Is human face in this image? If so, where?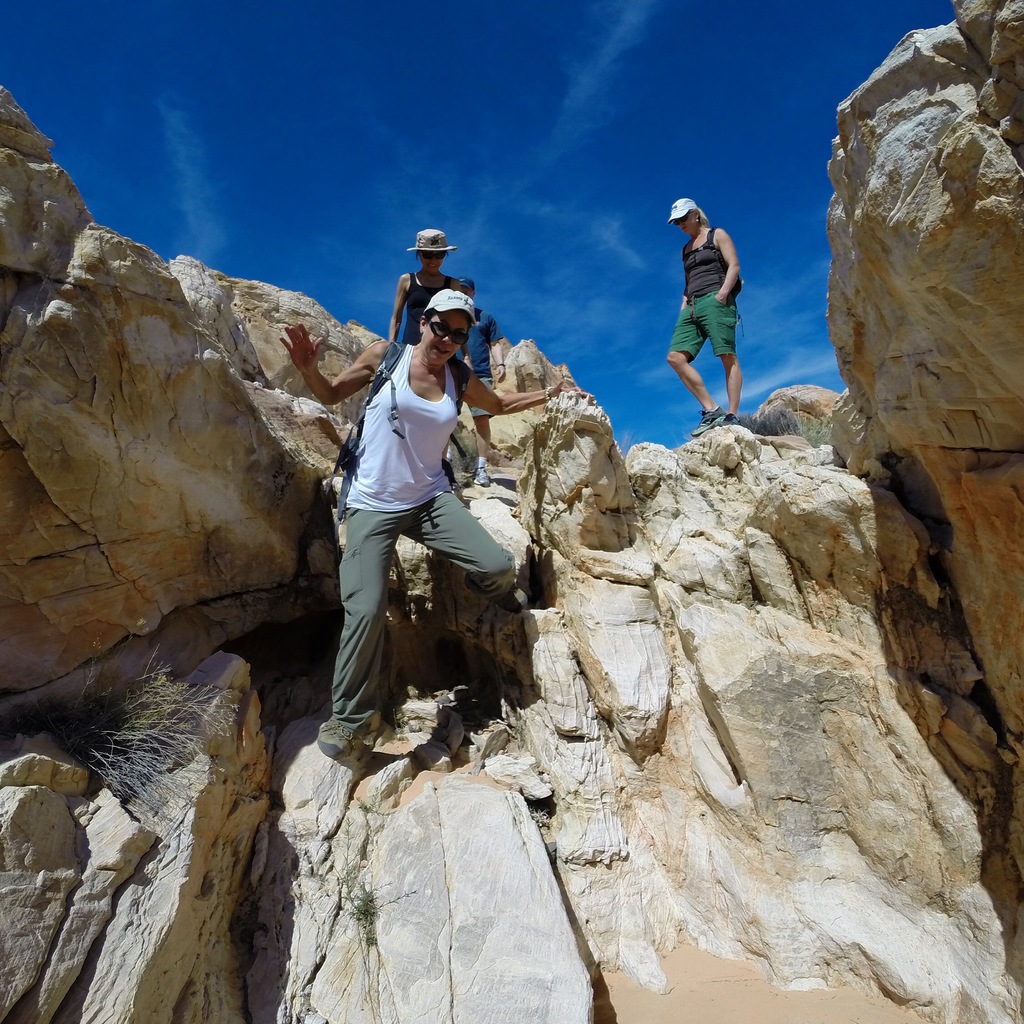
Yes, at (681, 218, 698, 239).
